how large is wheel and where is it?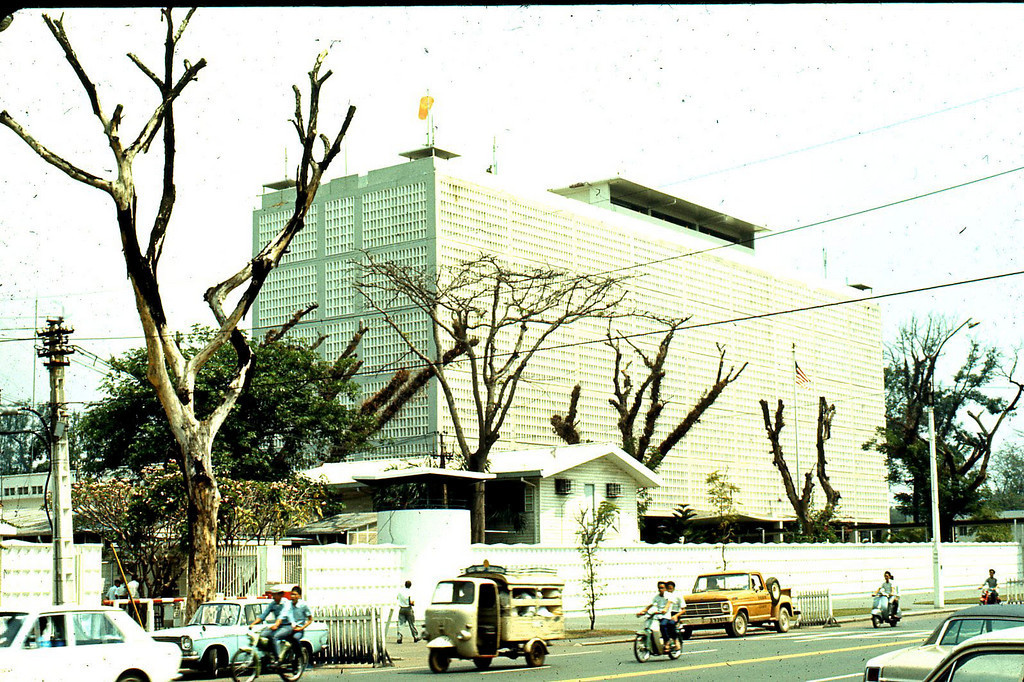
Bounding box: [430,650,448,674].
